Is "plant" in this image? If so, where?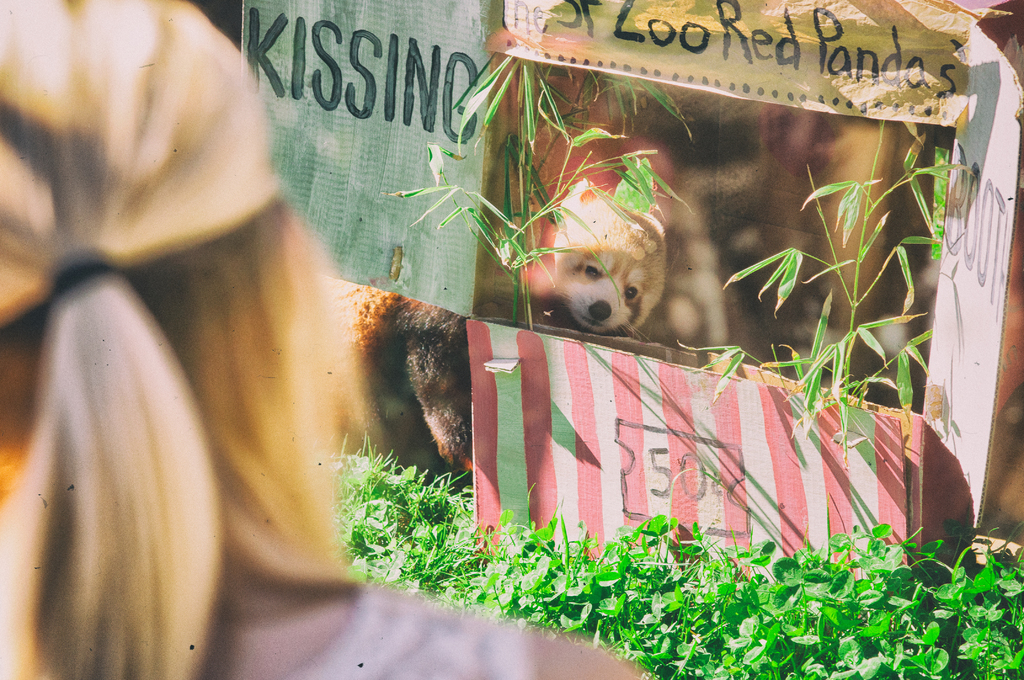
Yes, at {"x1": 385, "y1": 44, "x2": 698, "y2": 328}.
